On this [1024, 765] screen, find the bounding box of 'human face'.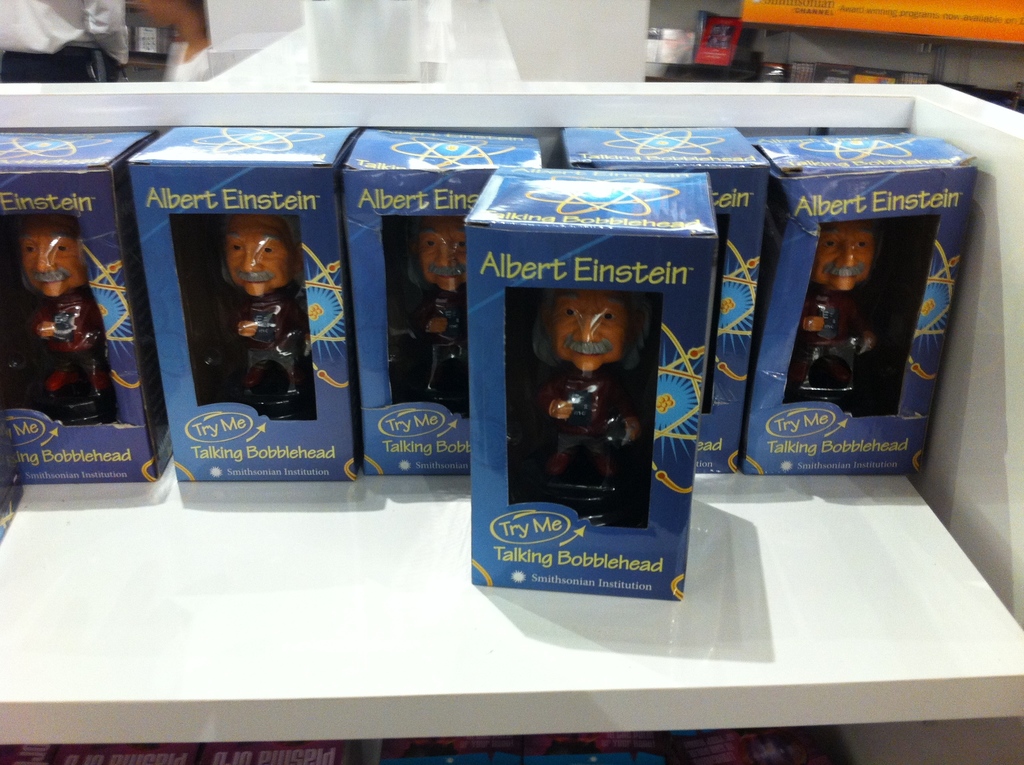
Bounding box: box(409, 218, 470, 298).
